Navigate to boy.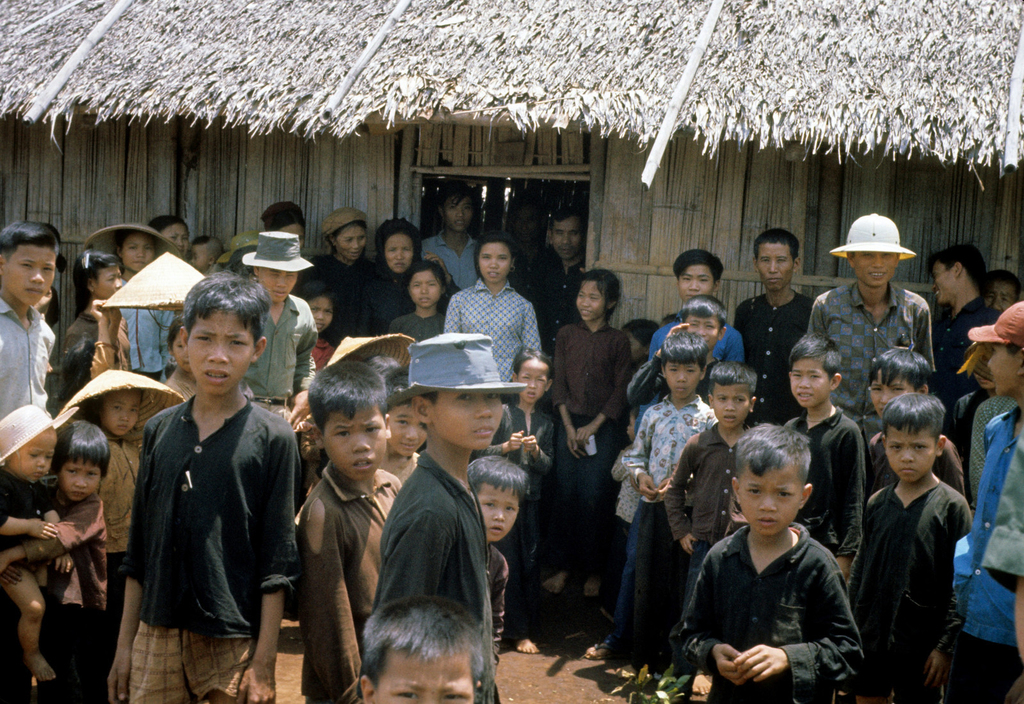
Navigation target: detection(0, 218, 61, 419).
